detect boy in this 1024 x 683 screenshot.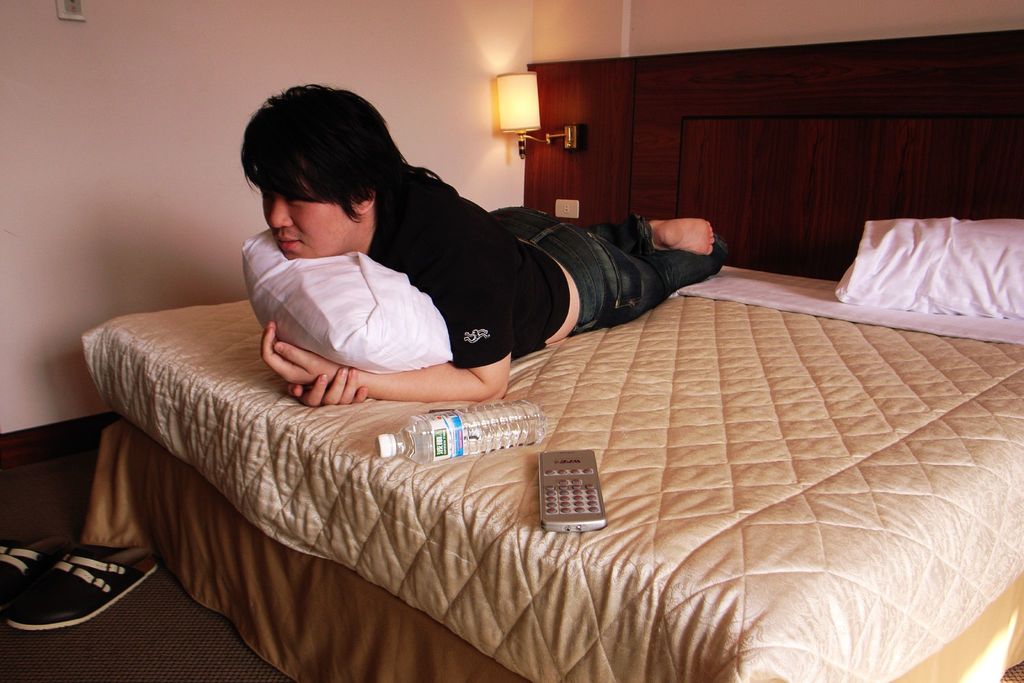
Detection: bbox=(237, 83, 726, 410).
